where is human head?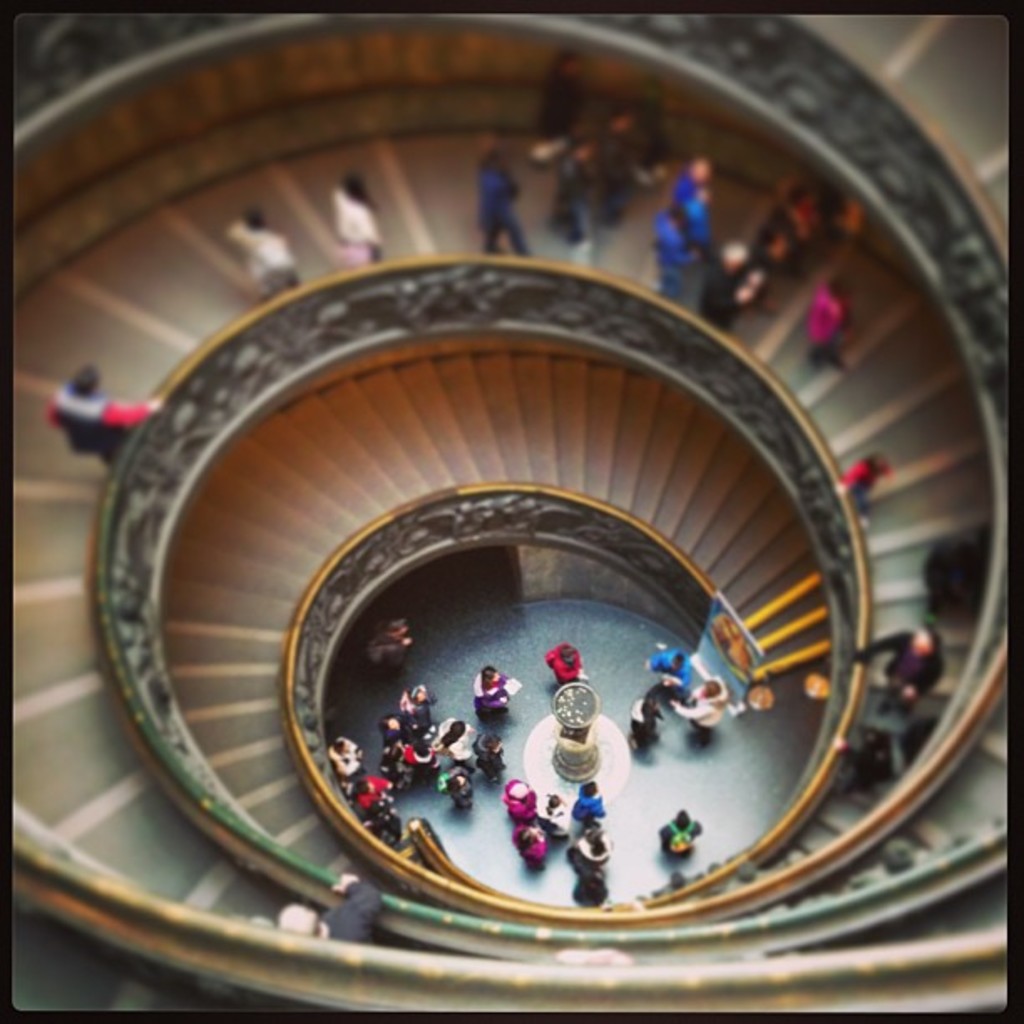
512/780/527/801.
